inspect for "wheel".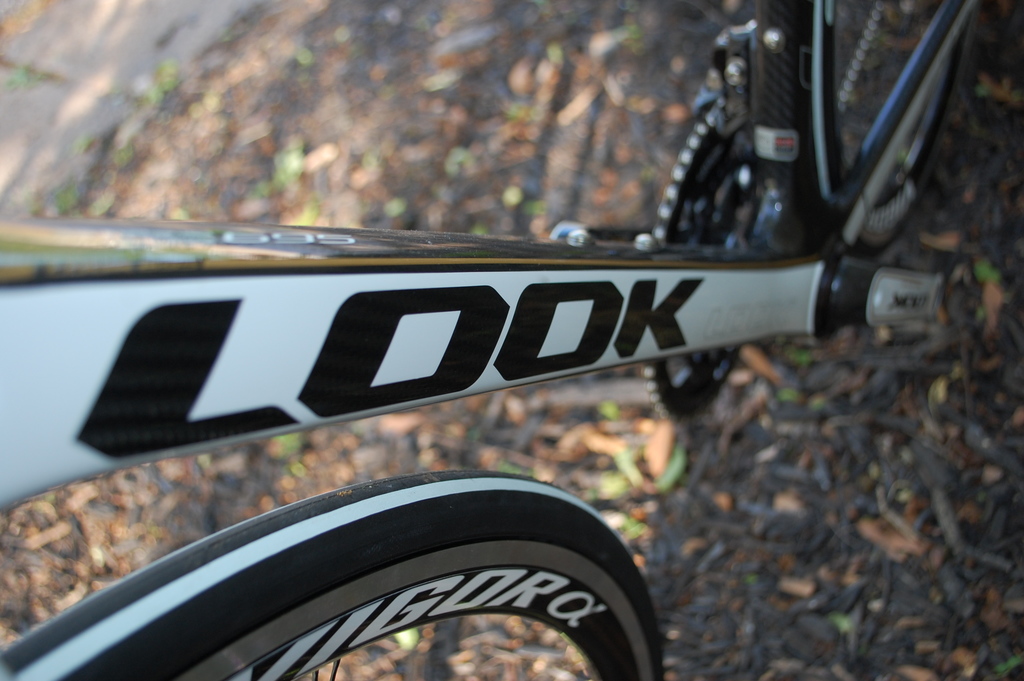
Inspection: rect(0, 473, 666, 680).
